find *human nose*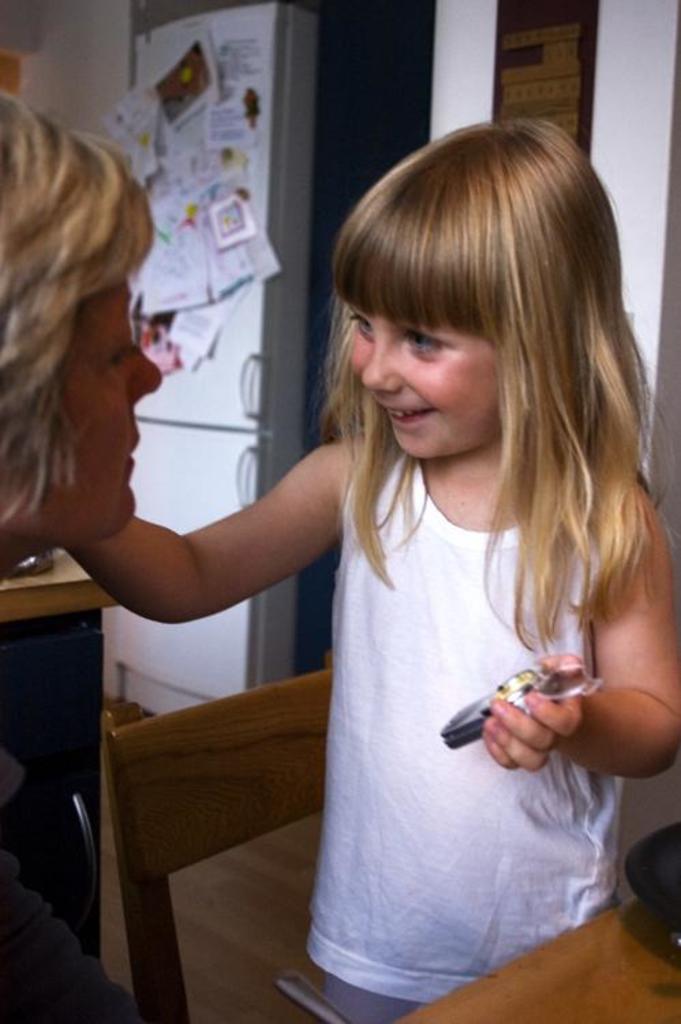
(left=360, top=340, right=404, bottom=396)
